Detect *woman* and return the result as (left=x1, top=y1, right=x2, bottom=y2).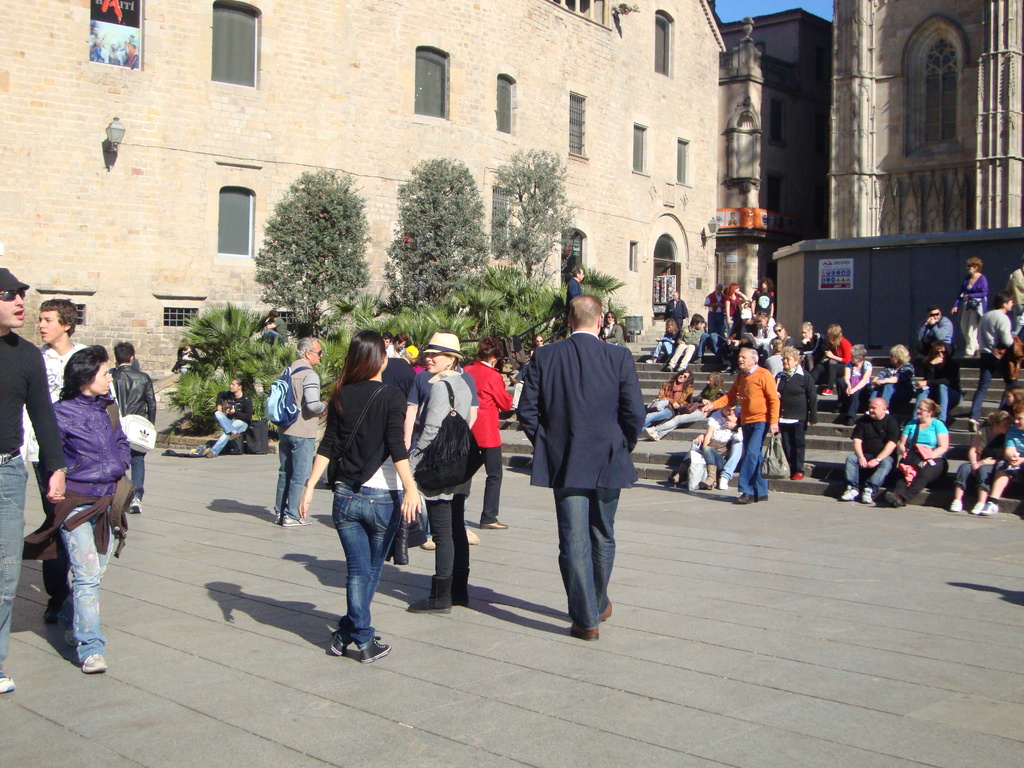
(left=772, top=351, right=819, bottom=482).
